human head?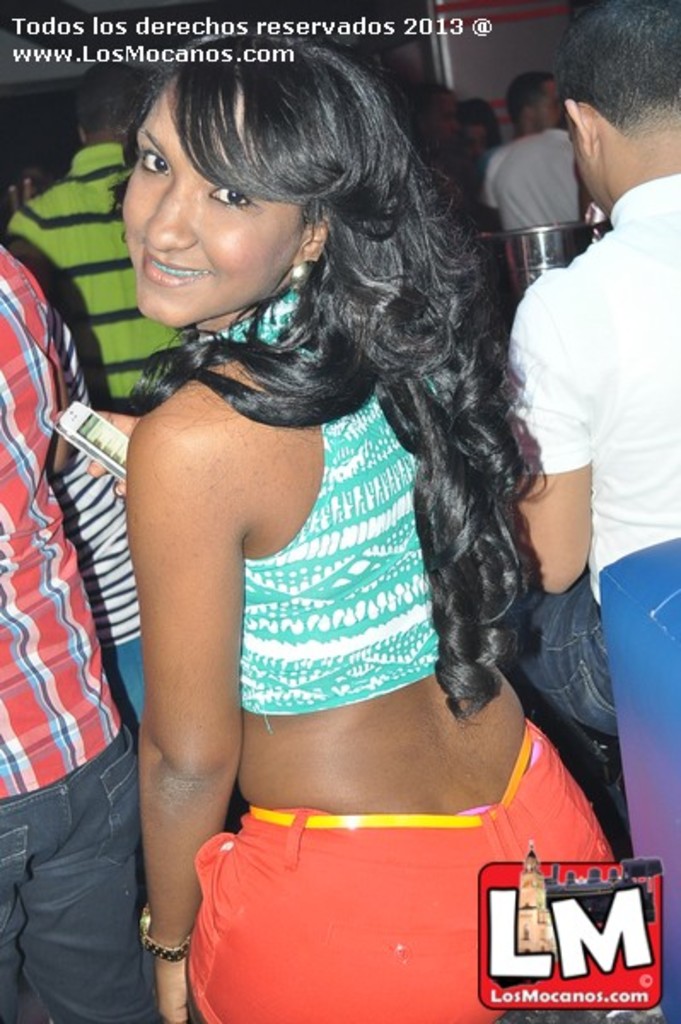
pyautogui.locateOnScreen(415, 79, 457, 133)
